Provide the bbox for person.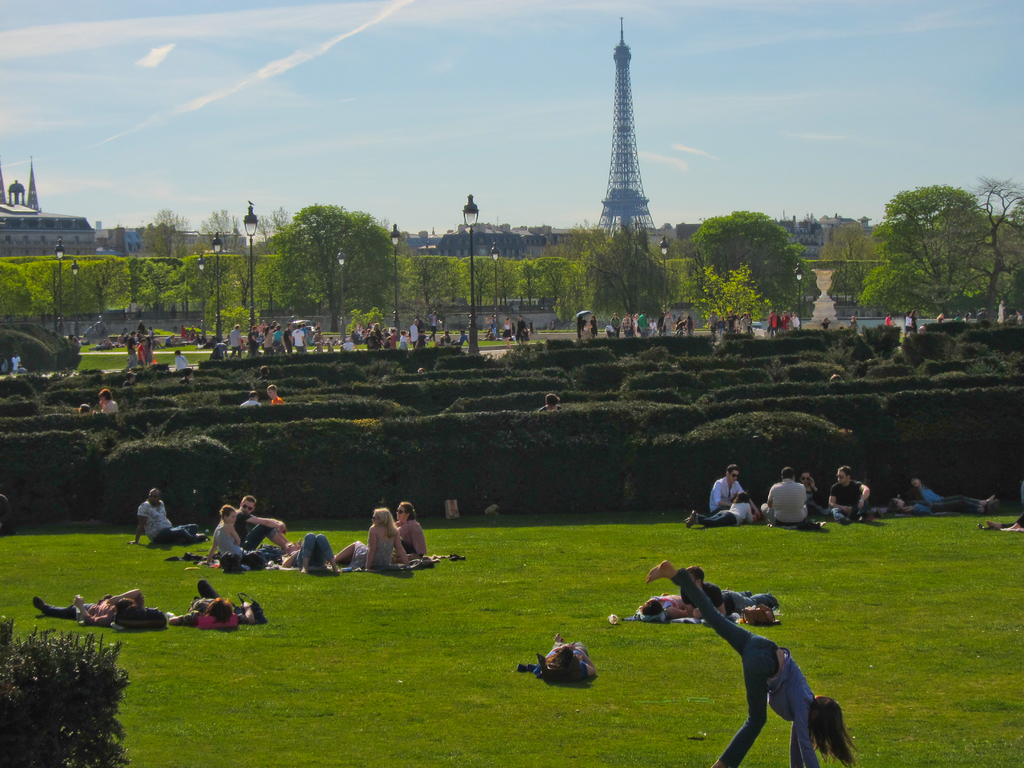
crop(130, 488, 209, 548).
